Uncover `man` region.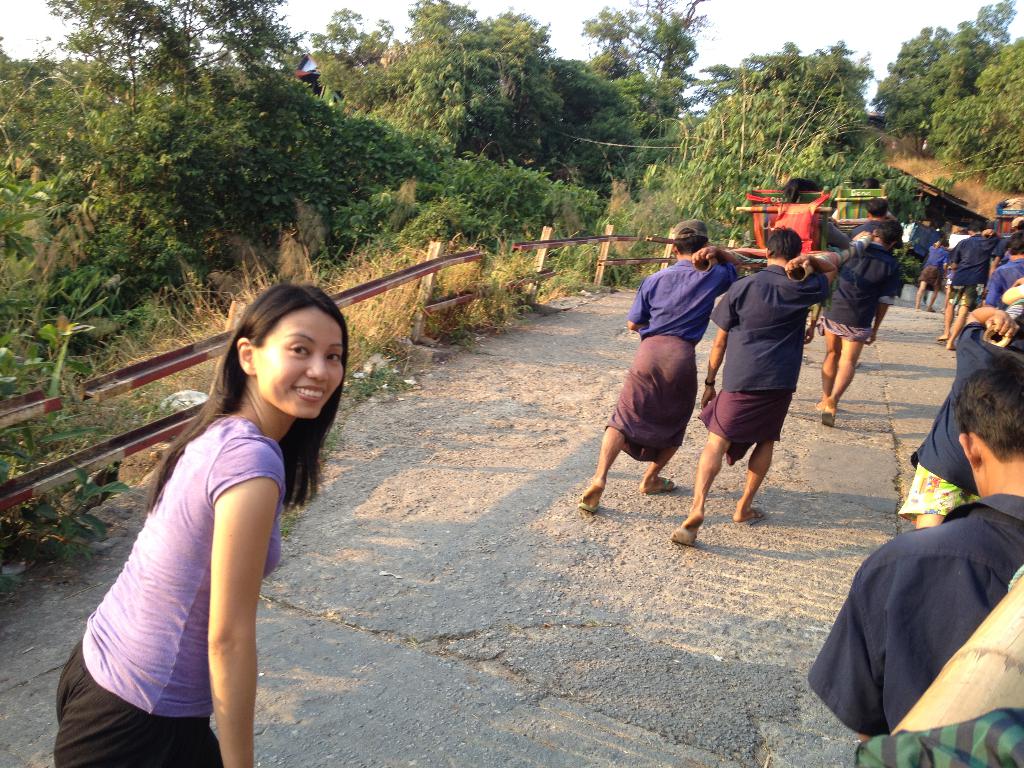
Uncovered: 911,238,948,314.
